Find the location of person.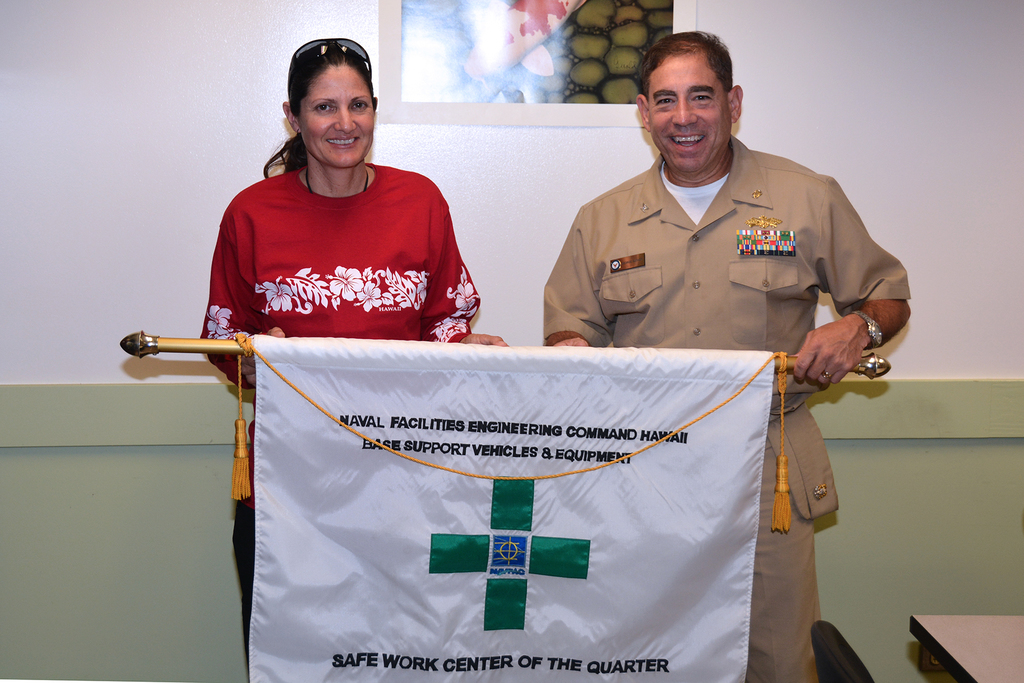
Location: box=[199, 40, 510, 682].
